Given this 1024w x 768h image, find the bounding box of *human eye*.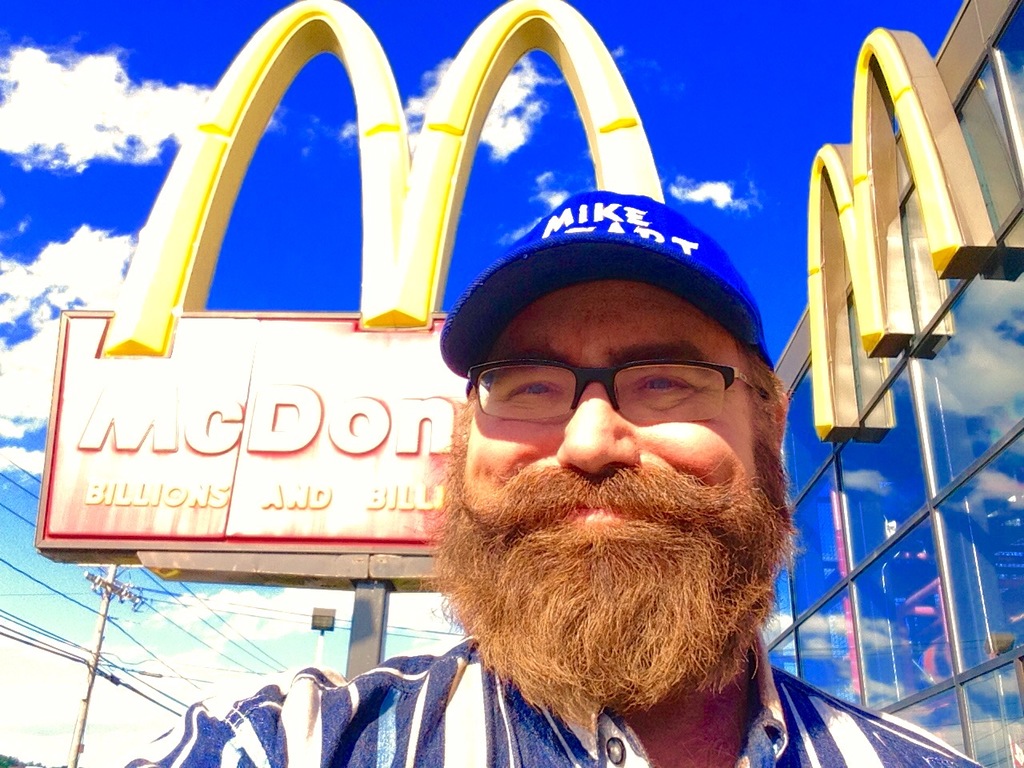
bbox=[628, 367, 704, 402].
